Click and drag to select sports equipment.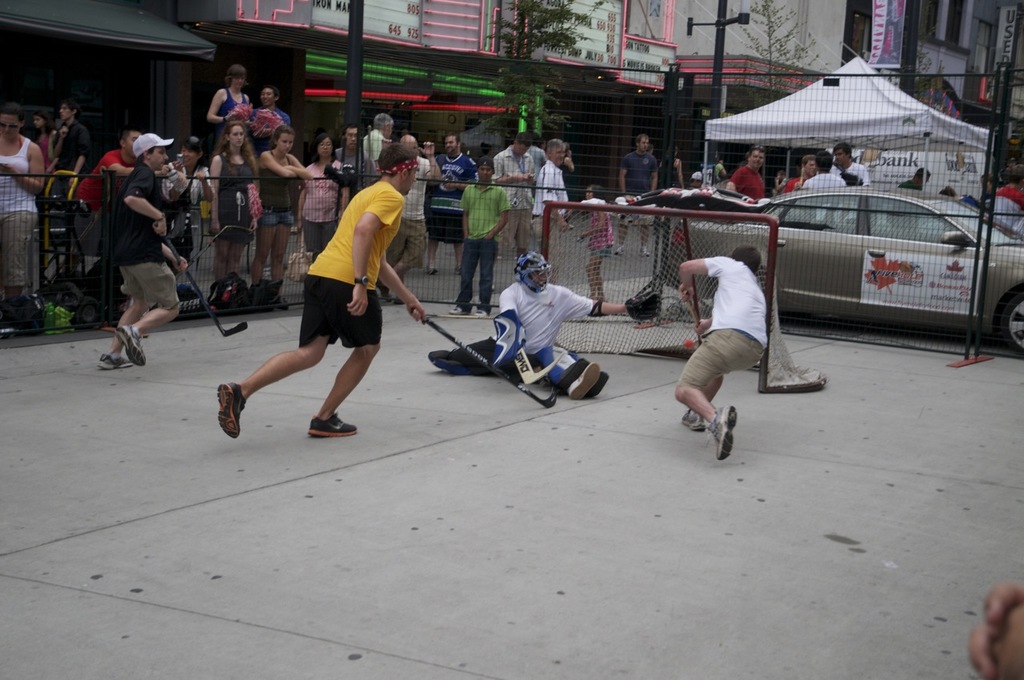
Selection: BBox(514, 350, 557, 386).
